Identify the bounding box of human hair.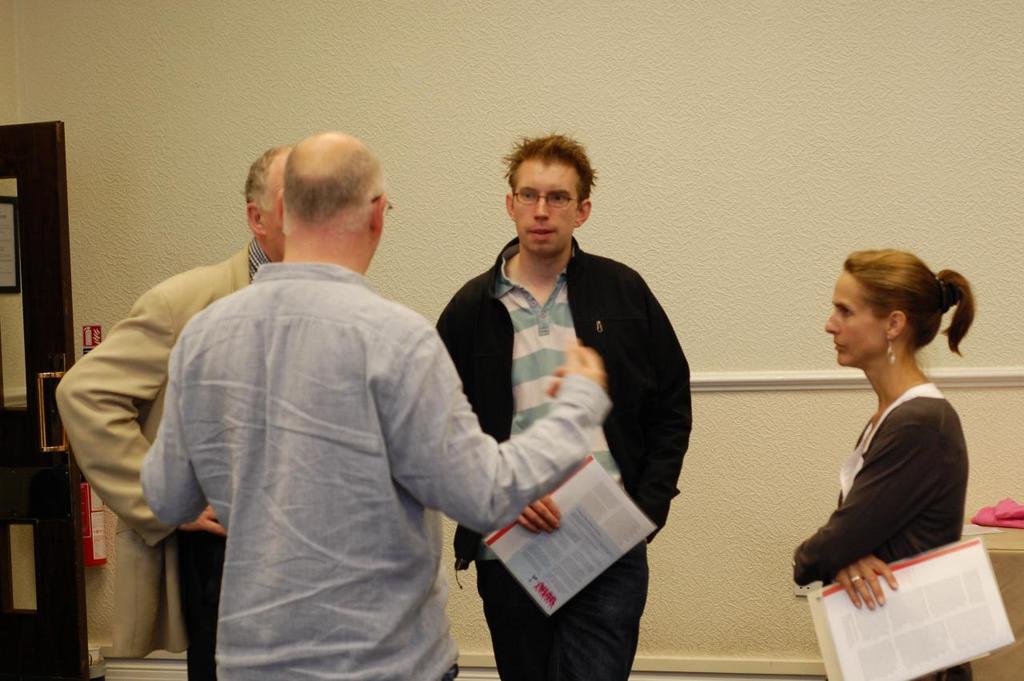
box(279, 145, 386, 230).
